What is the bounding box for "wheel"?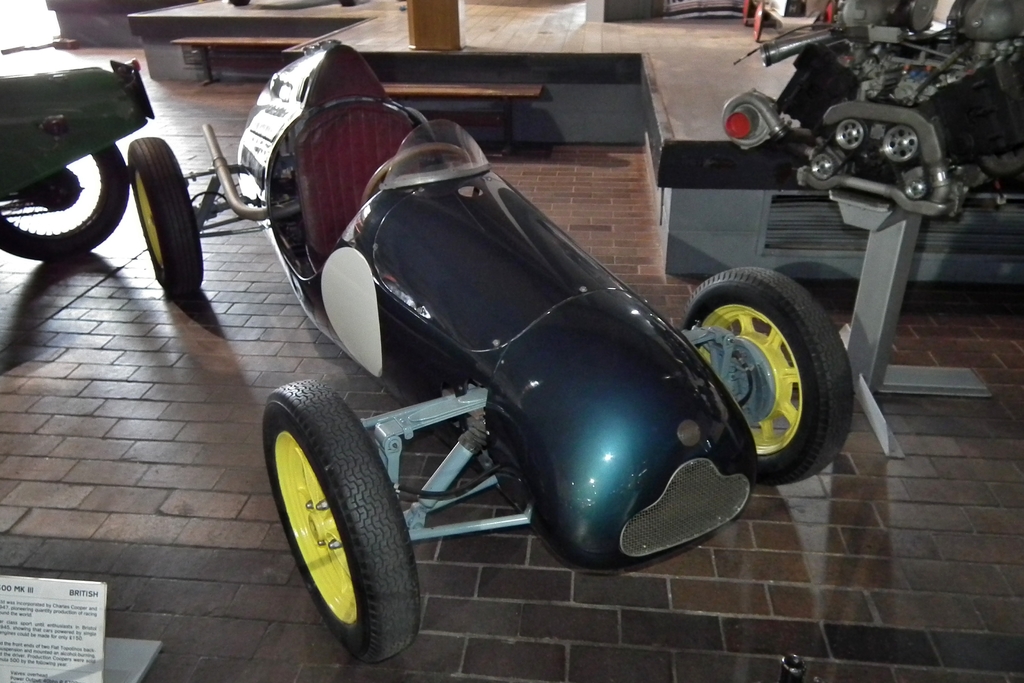
{"left": 705, "top": 254, "right": 850, "bottom": 465}.
